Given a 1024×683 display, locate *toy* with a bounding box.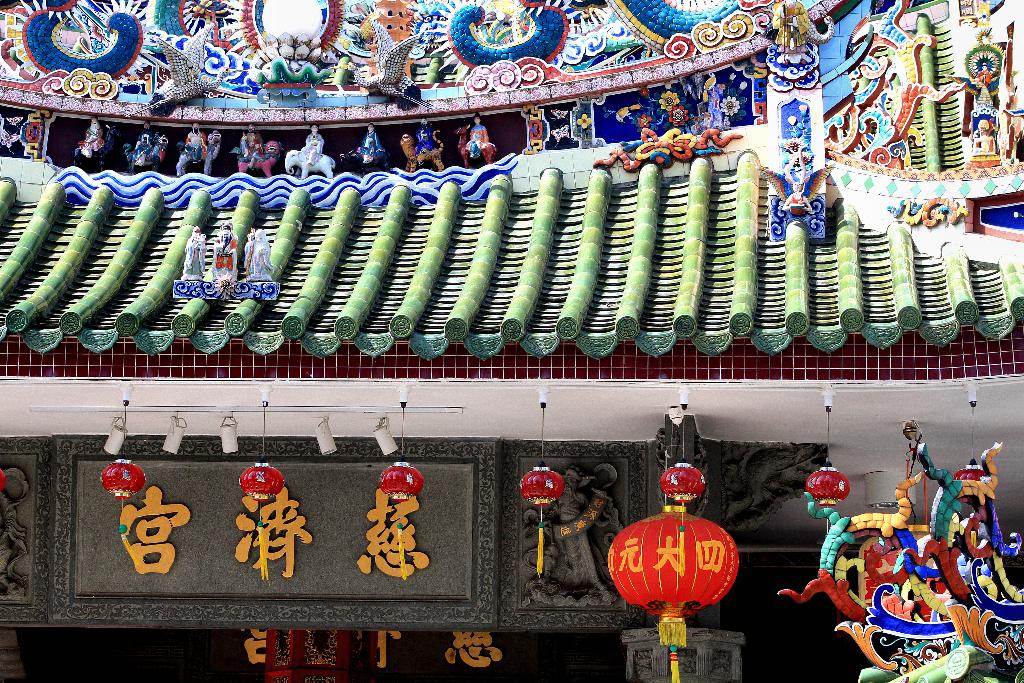
Located: 779 181 815 217.
